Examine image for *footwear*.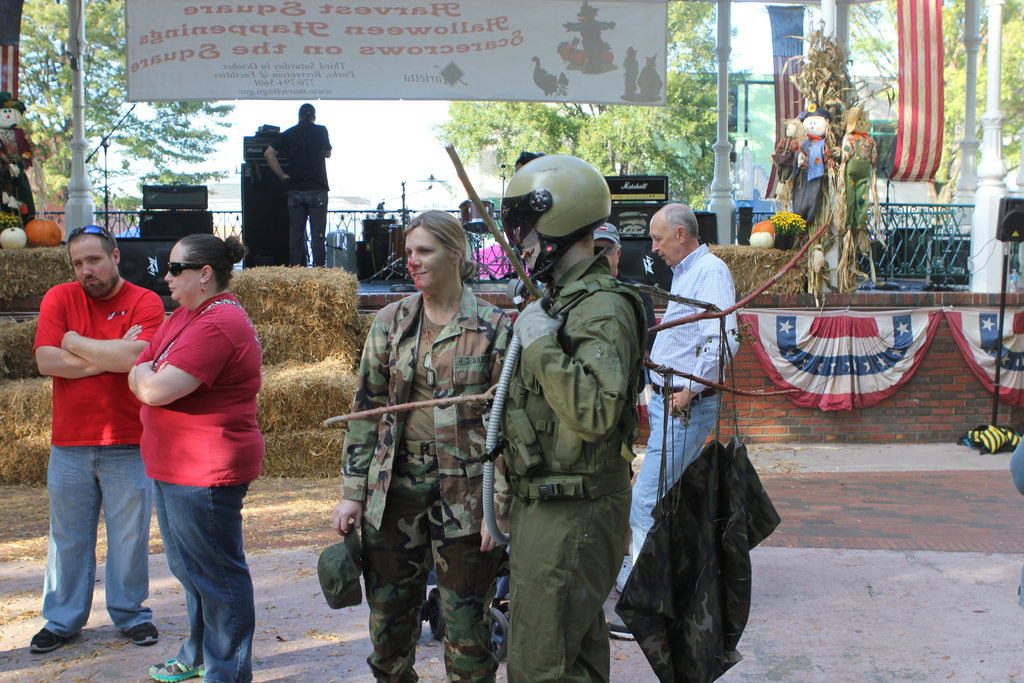
Examination result: pyautogui.locateOnScreen(147, 656, 202, 682).
